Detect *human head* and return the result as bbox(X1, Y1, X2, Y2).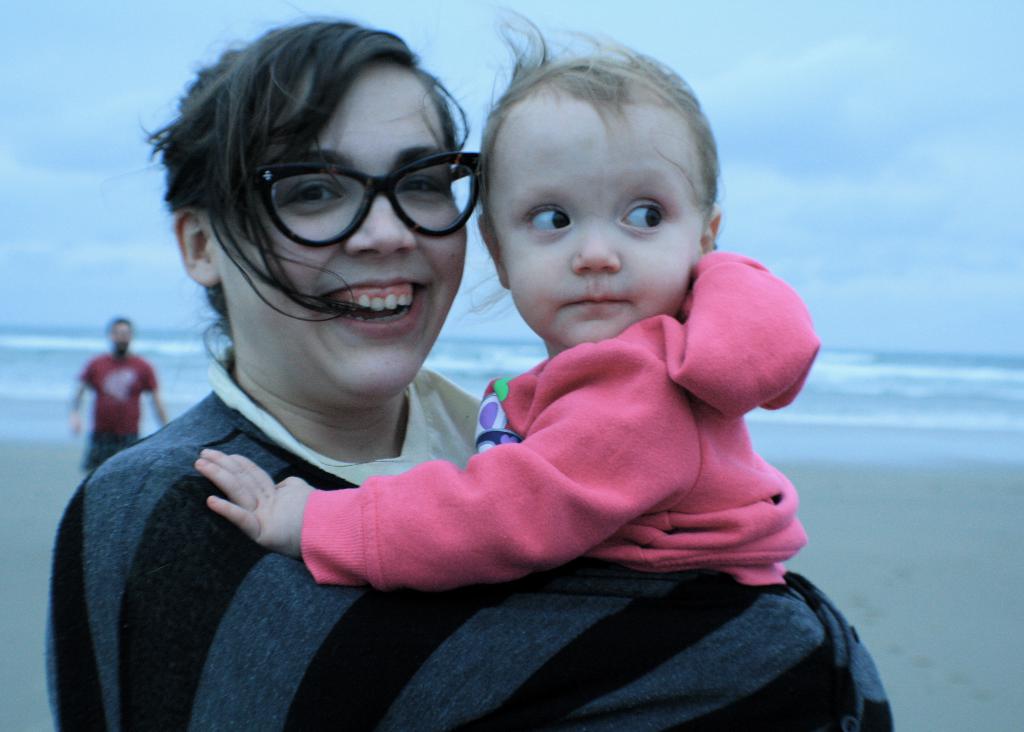
bbox(108, 315, 136, 350).
